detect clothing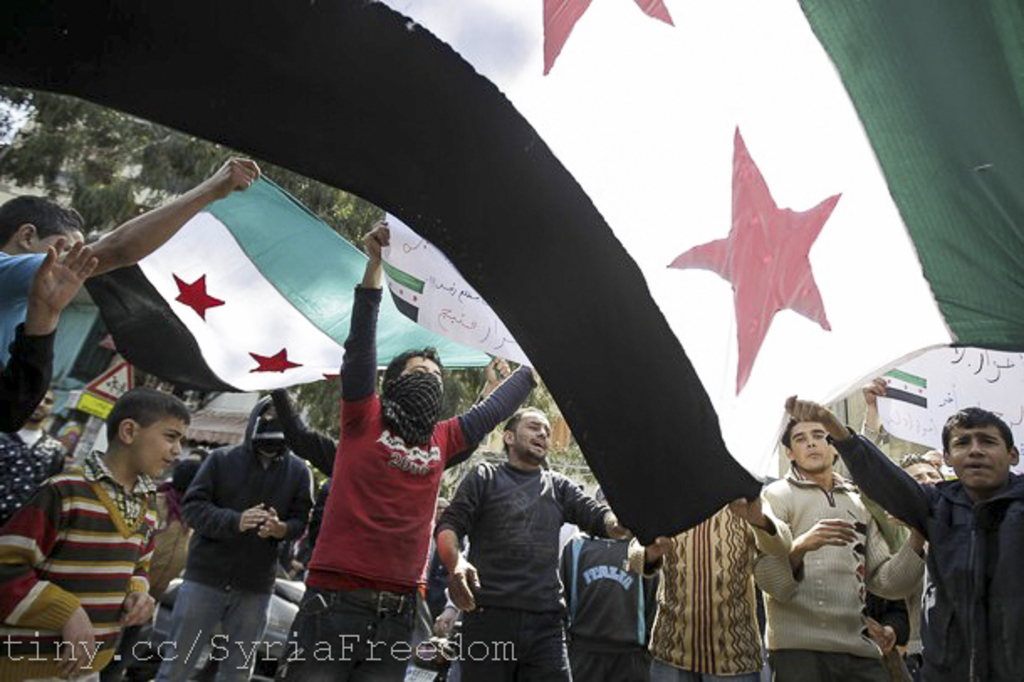
bbox(0, 324, 64, 442)
